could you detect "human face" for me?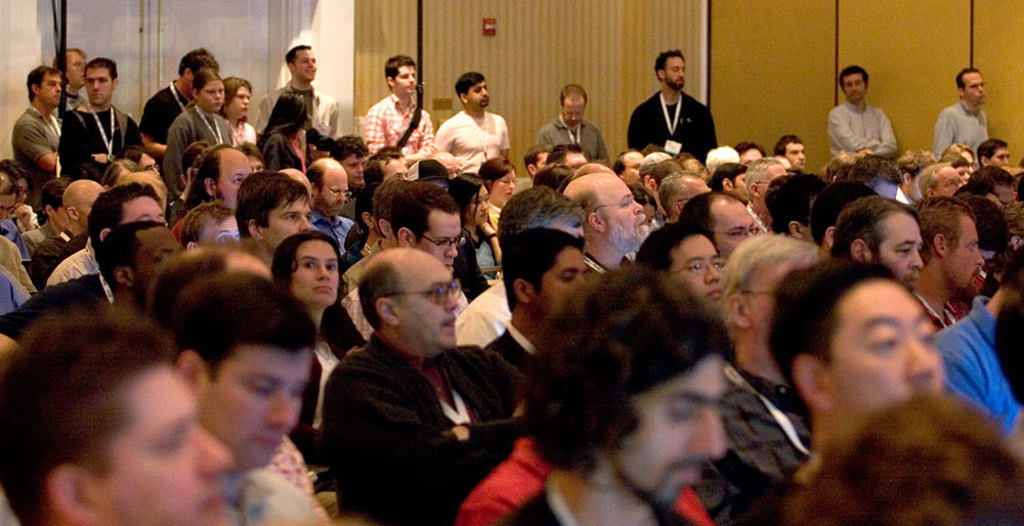
Detection result: bbox(263, 196, 308, 250).
